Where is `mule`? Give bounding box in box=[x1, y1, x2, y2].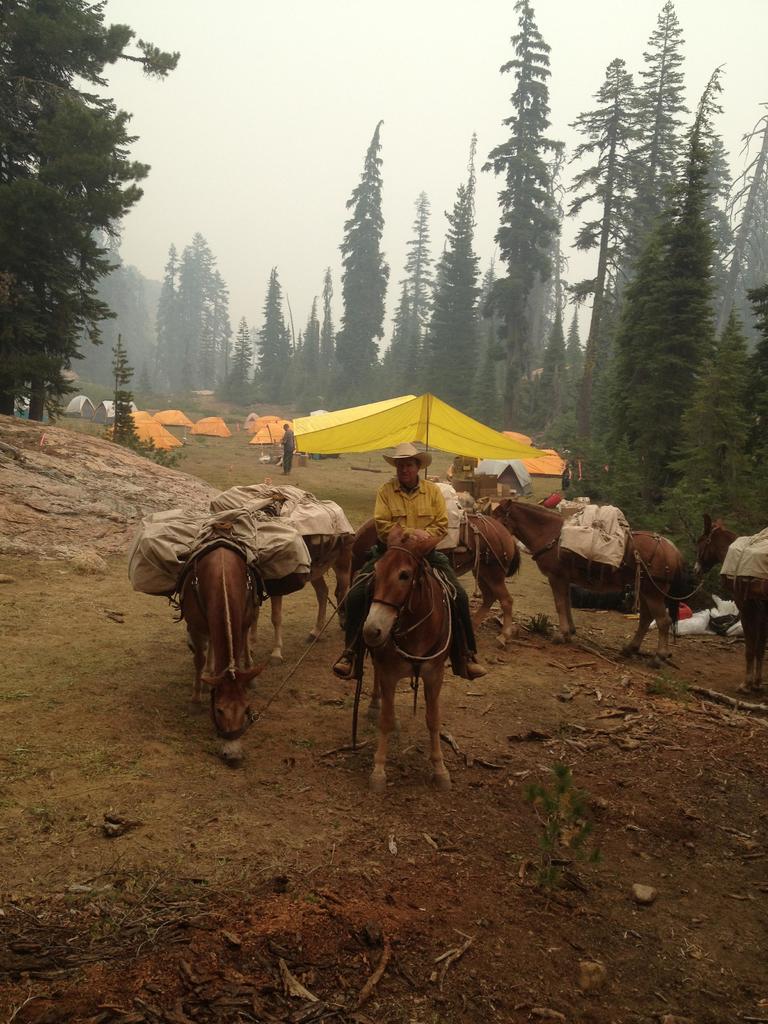
box=[111, 510, 305, 741].
